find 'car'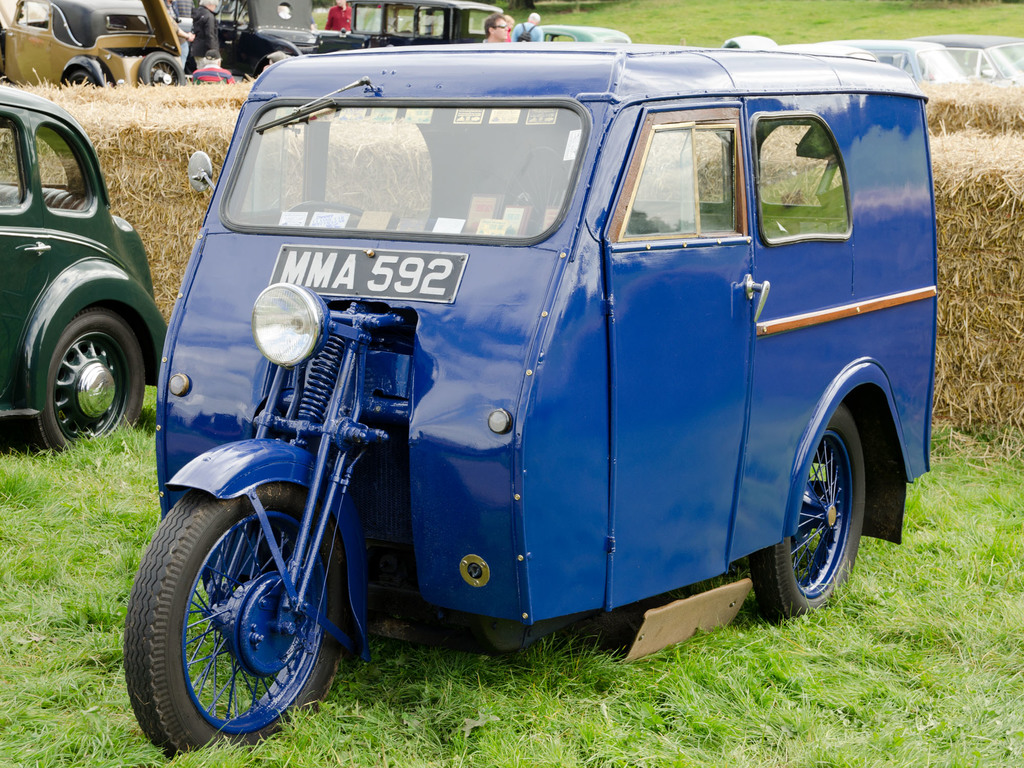
box=[532, 22, 628, 47]
